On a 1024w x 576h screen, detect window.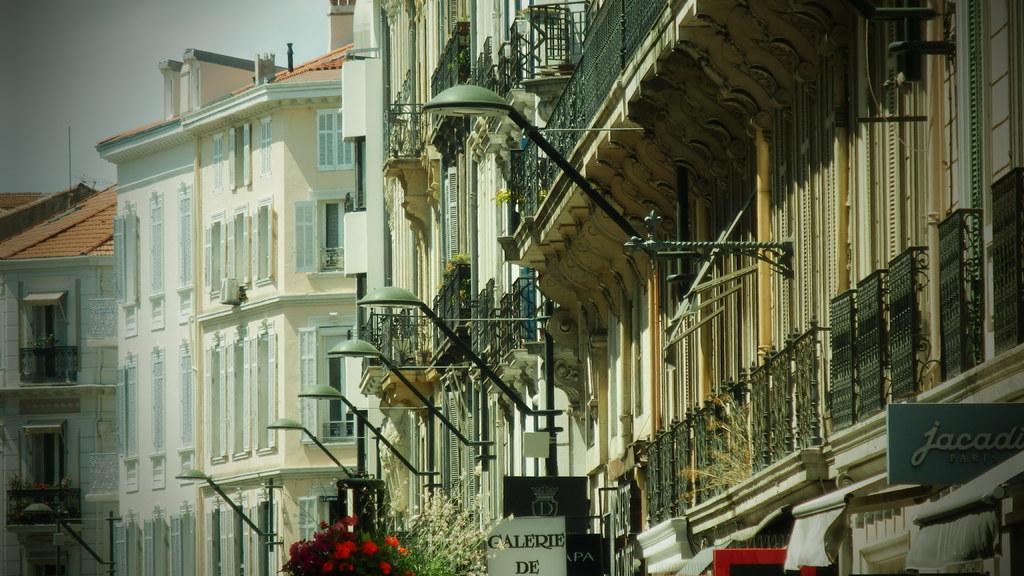
x1=300 y1=312 x2=362 y2=448.
